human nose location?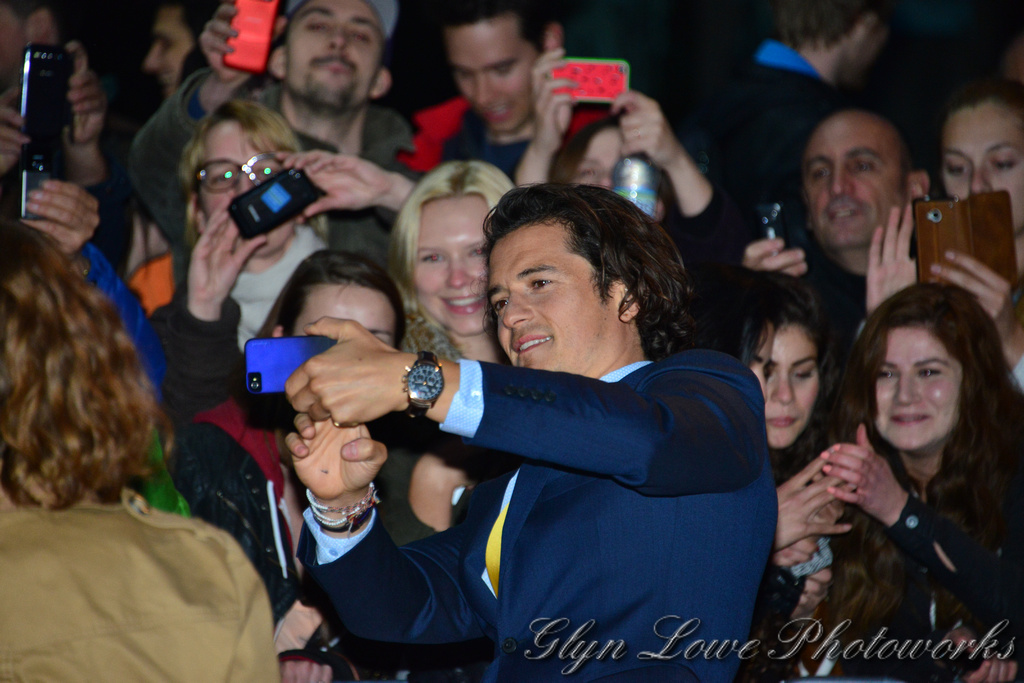
bbox(503, 296, 532, 331)
